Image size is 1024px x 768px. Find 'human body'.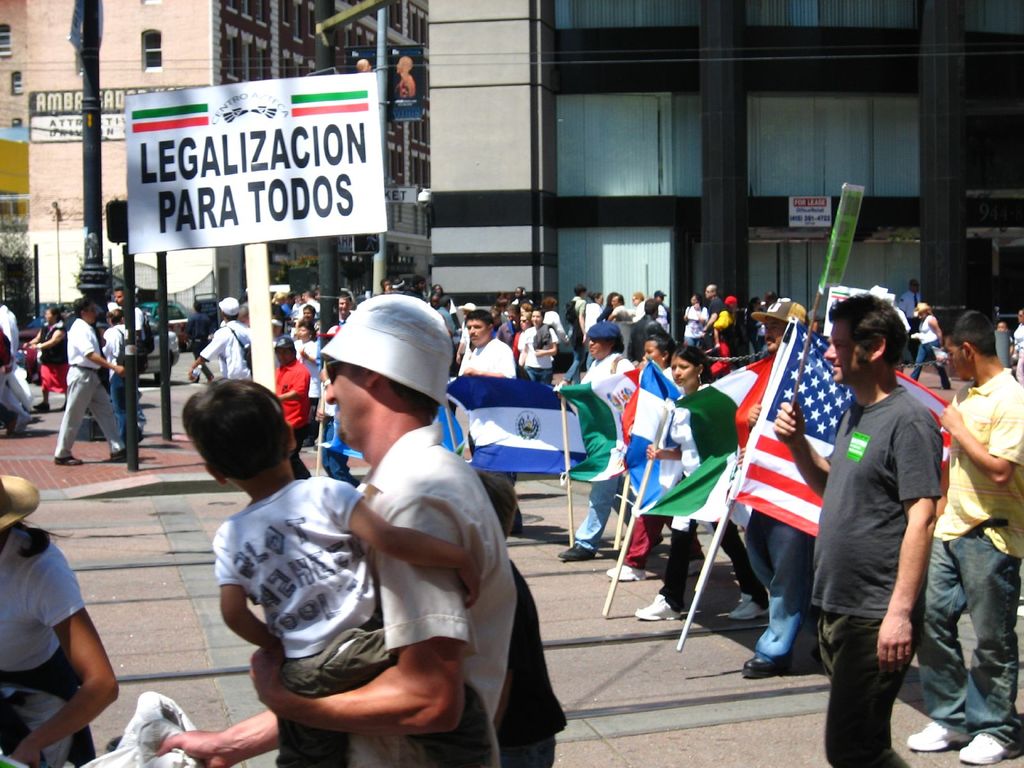
<region>214, 468, 486, 767</region>.
